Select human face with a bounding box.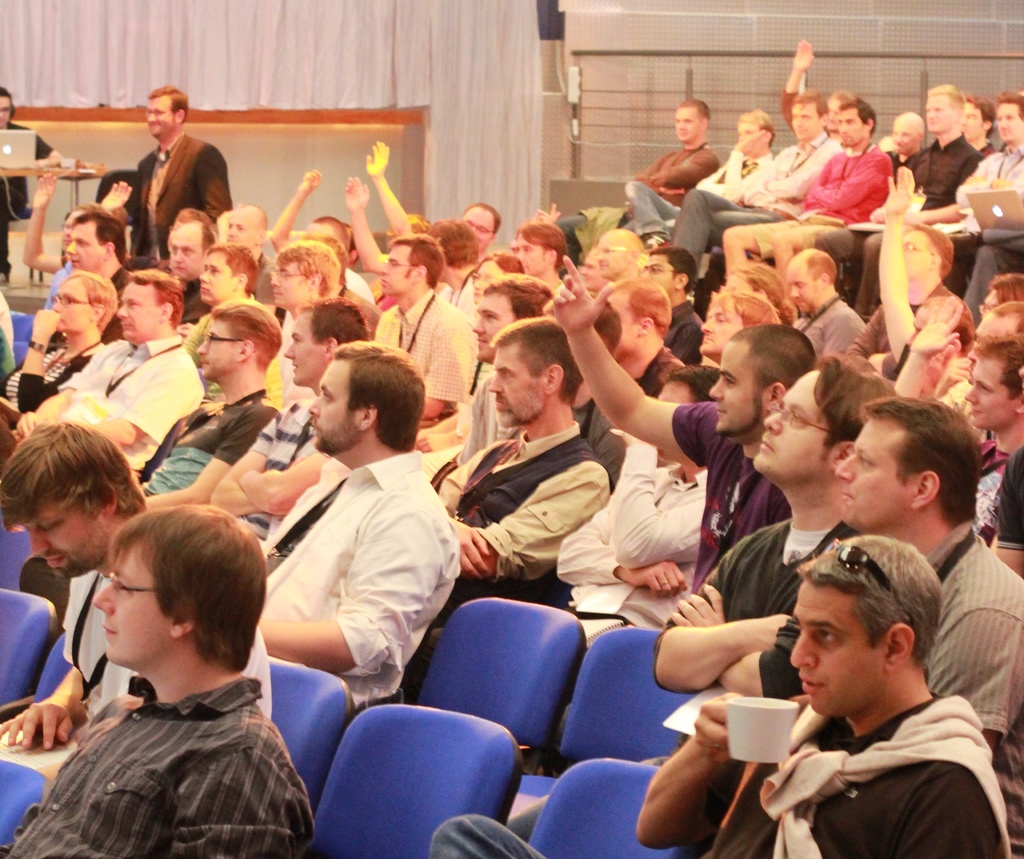
<box>119,275,164,347</box>.
